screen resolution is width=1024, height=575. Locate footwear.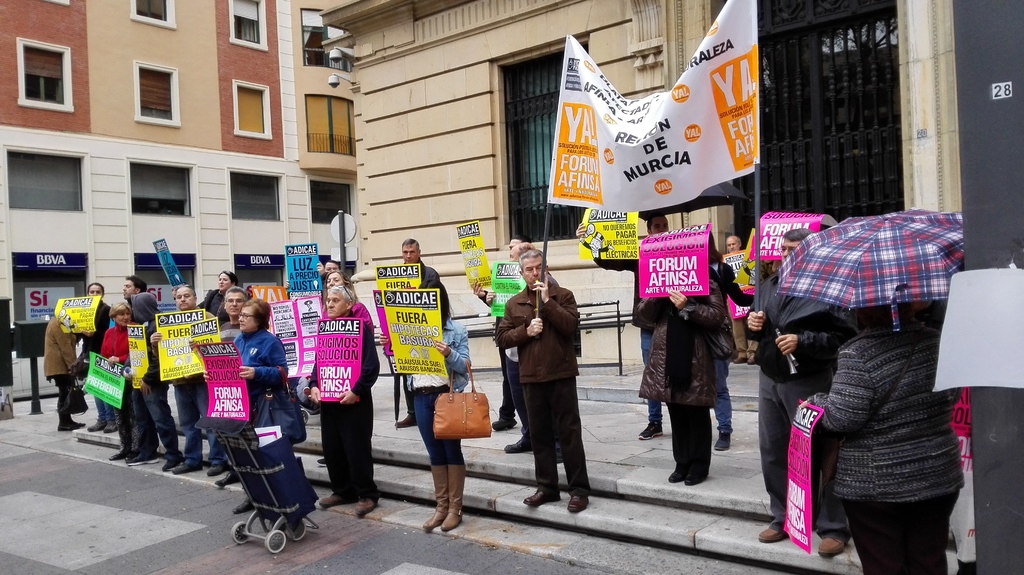
(x1=125, y1=418, x2=140, y2=462).
